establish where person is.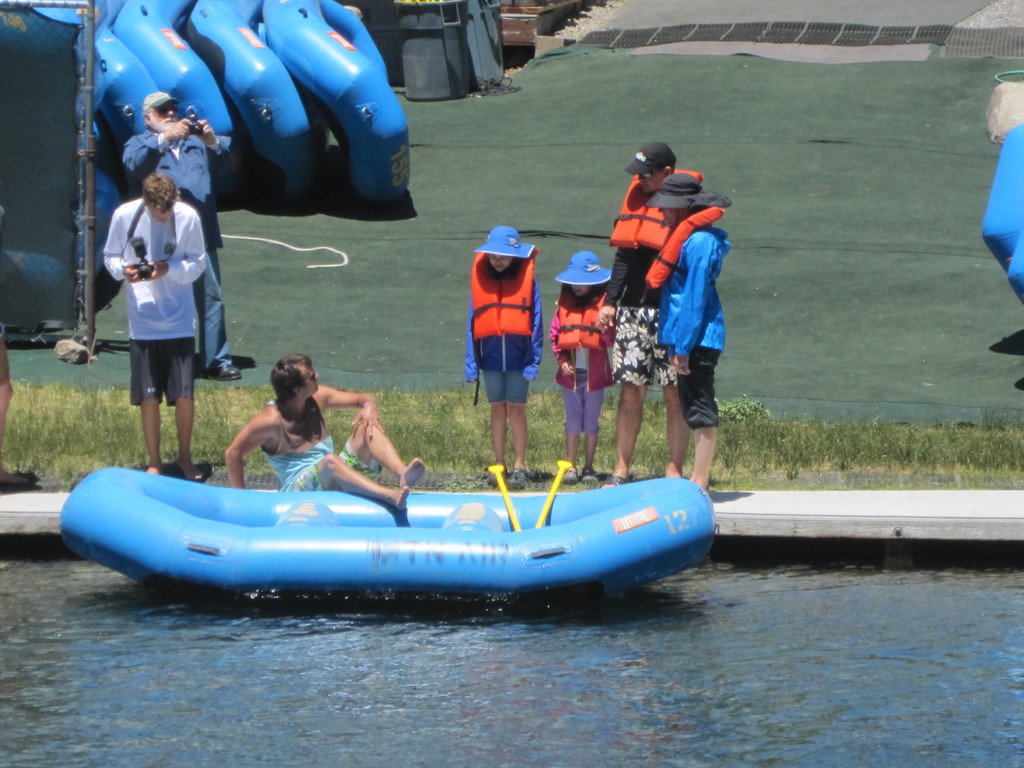
Established at rect(124, 90, 255, 379).
